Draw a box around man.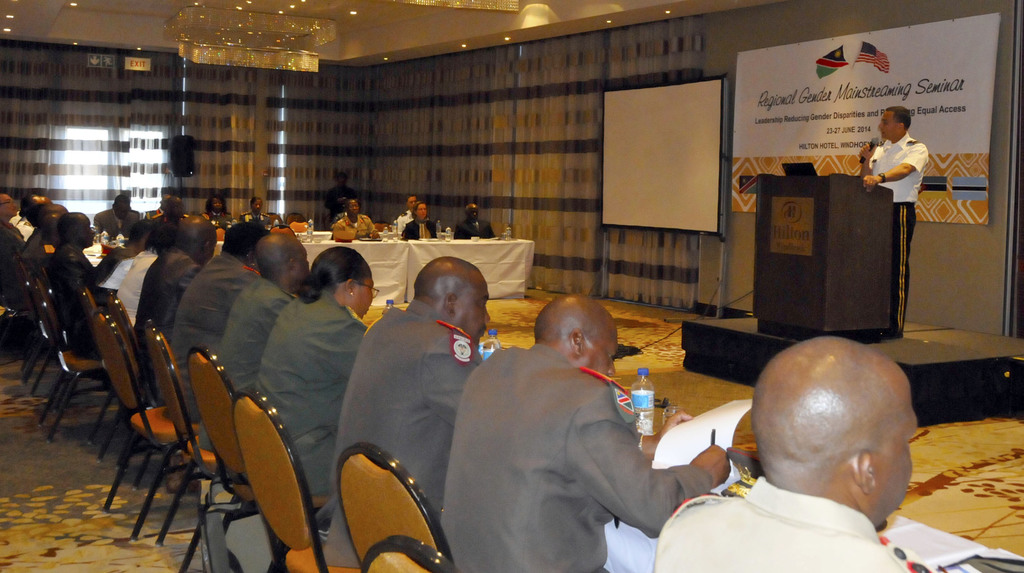
<region>97, 195, 141, 235</region>.
